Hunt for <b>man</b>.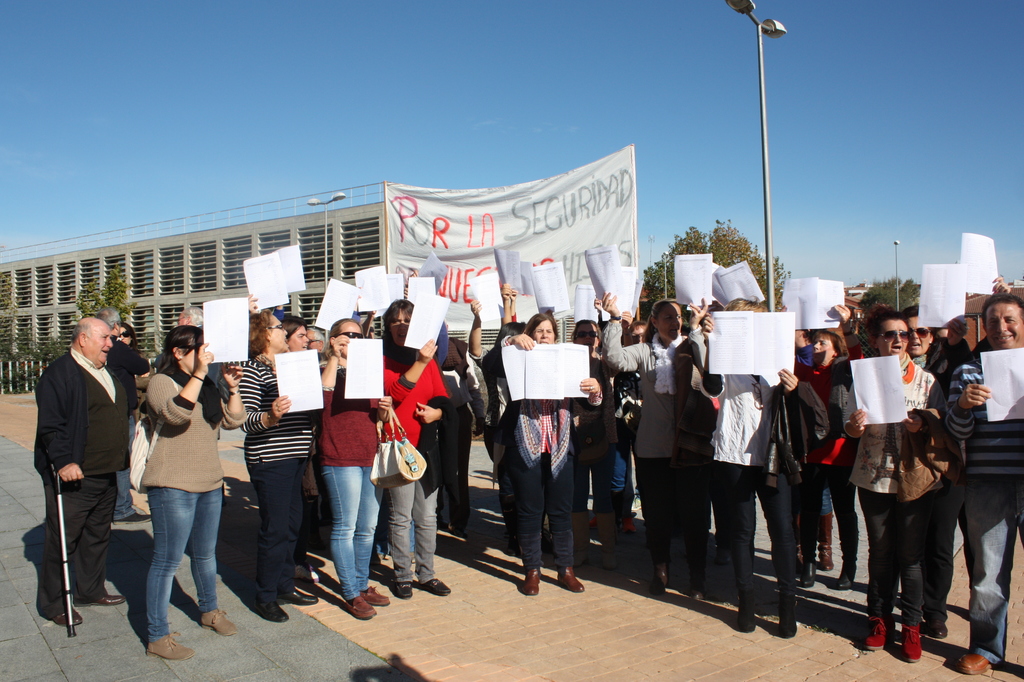
Hunted down at left=34, top=316, right=134, bottom=628.
